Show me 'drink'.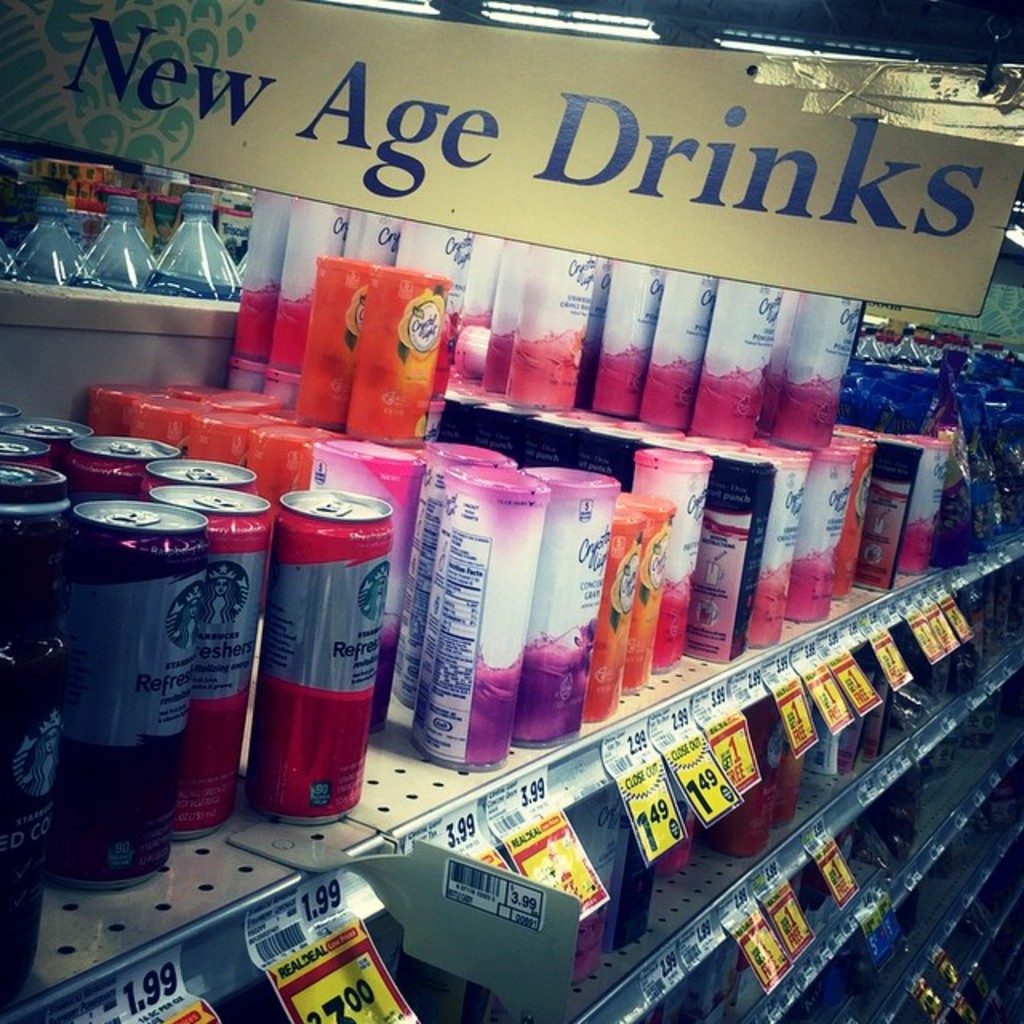
'drink' is here: left=93, top=182, right=158, bottom=294.
